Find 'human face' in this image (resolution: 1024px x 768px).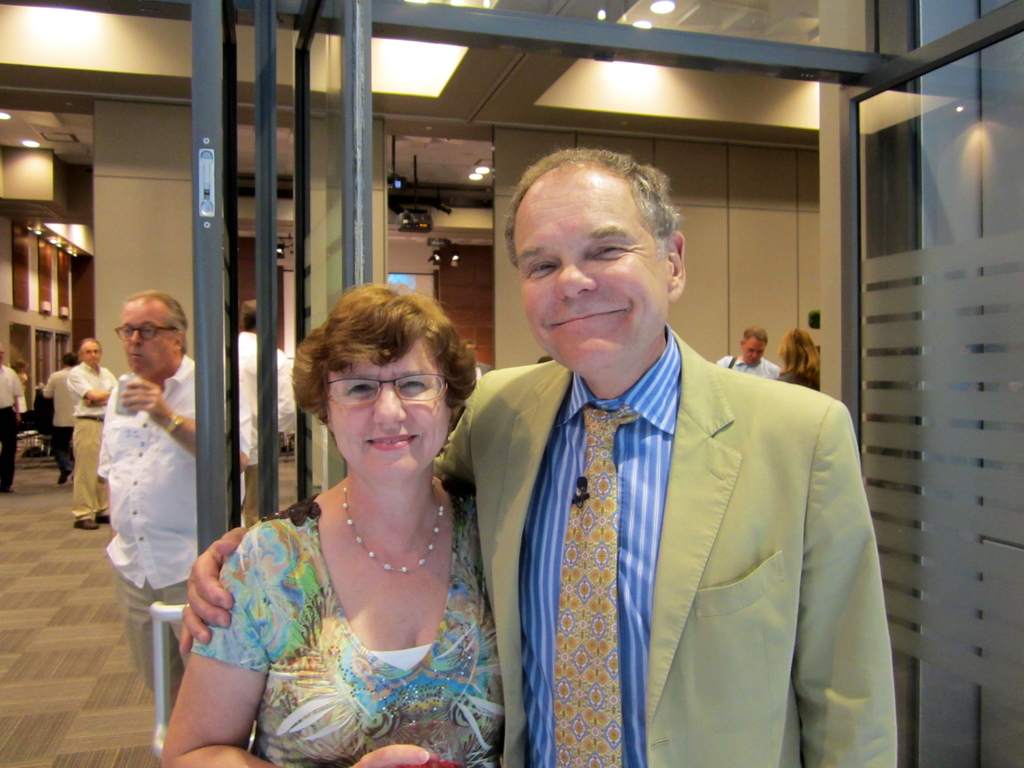
84, 339, 102, 365.
